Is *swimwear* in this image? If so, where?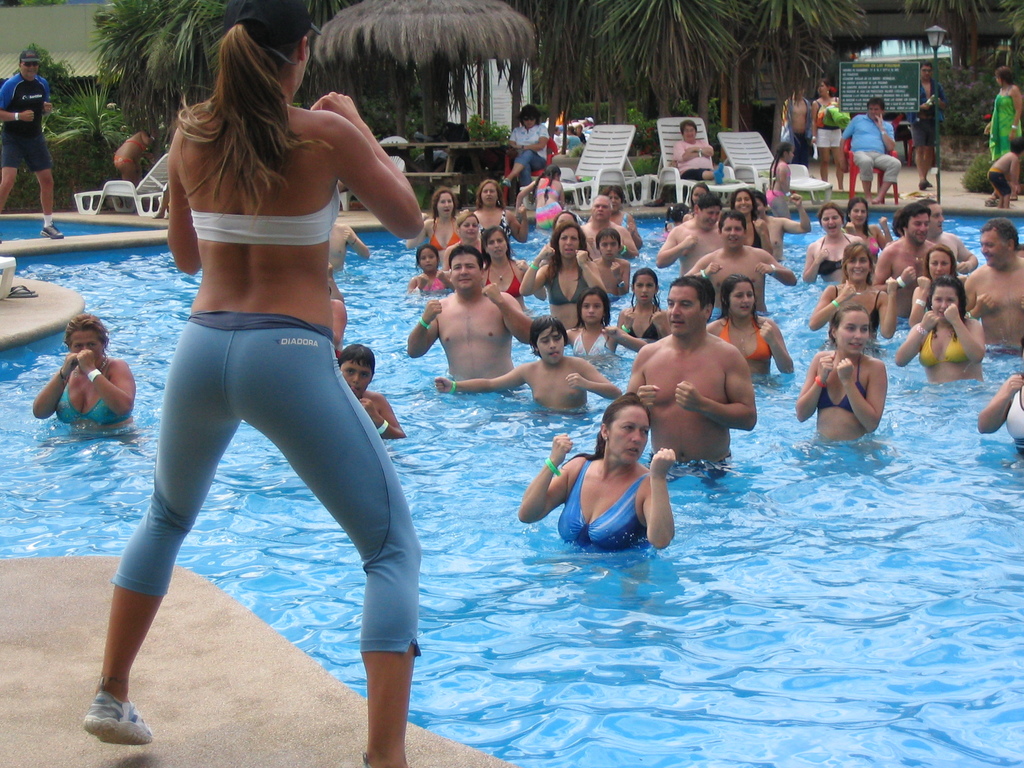
Yes, at select_region(532, 197, 571, 223).
